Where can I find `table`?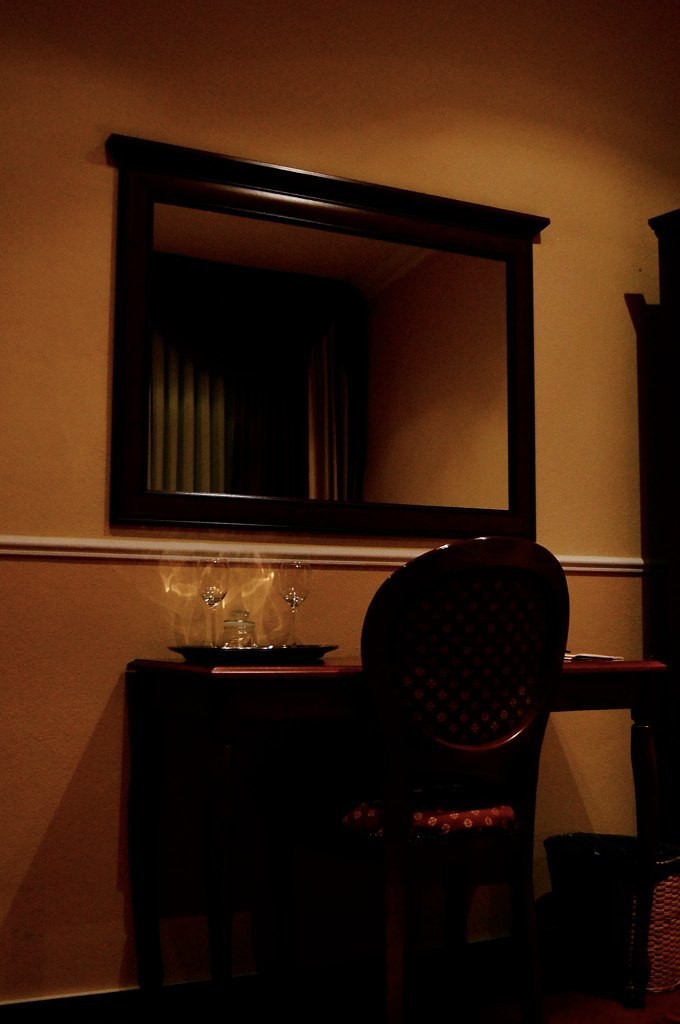
You can find it at <box>97,656,677,1023</box>.
